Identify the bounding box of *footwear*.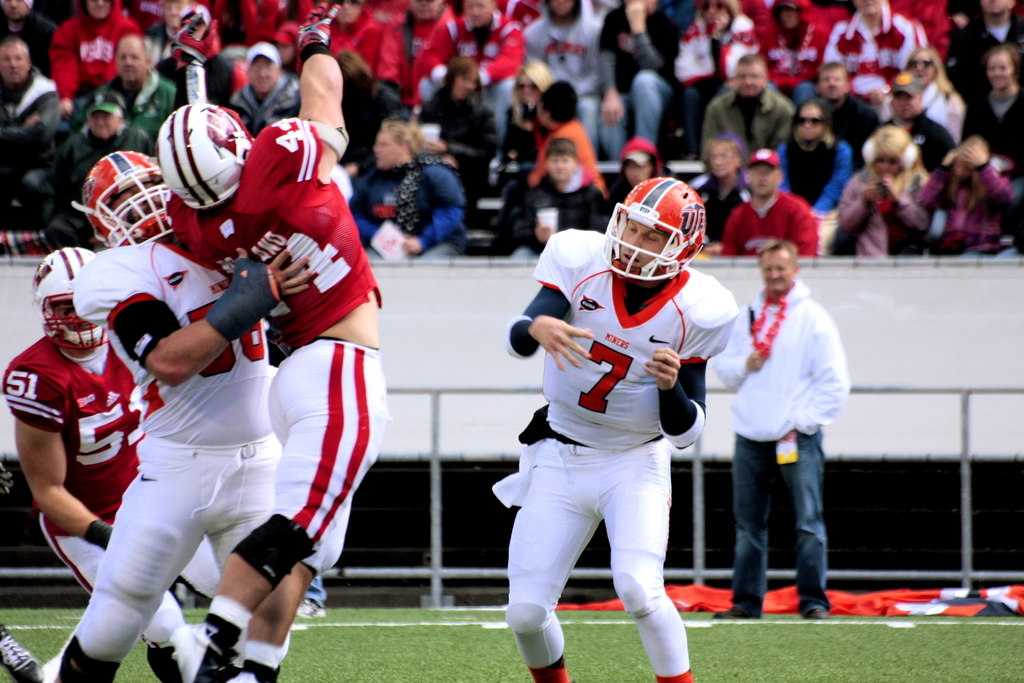
296 599 326 620.
